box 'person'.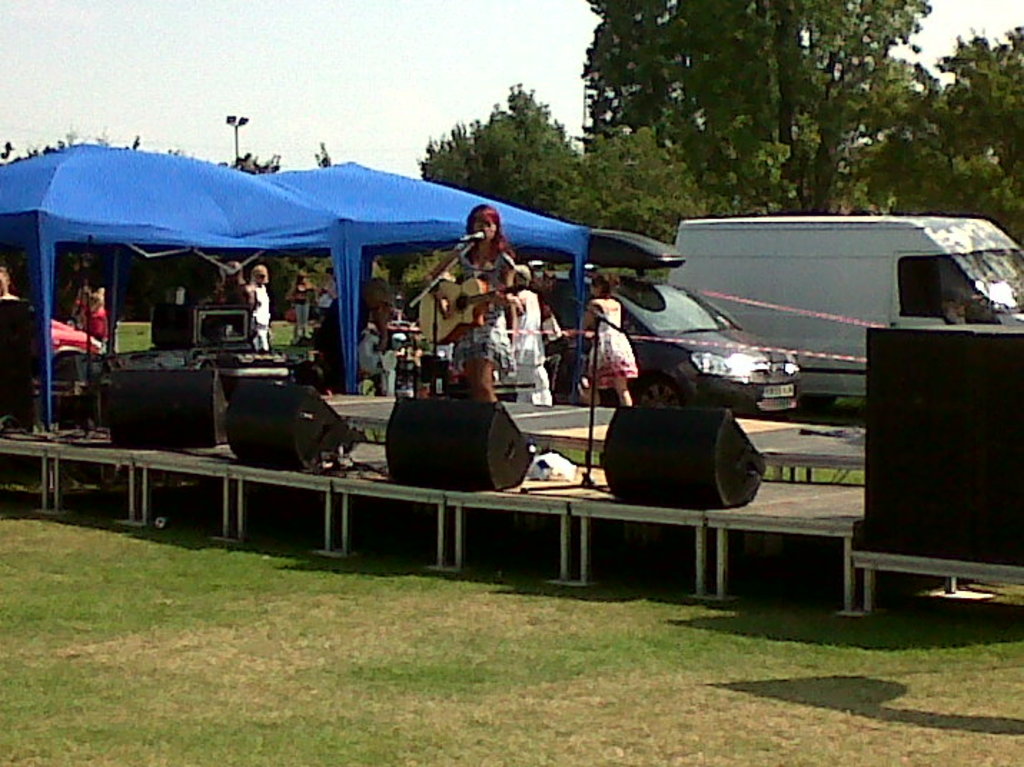
bbox(253, 263, 270, 352).
